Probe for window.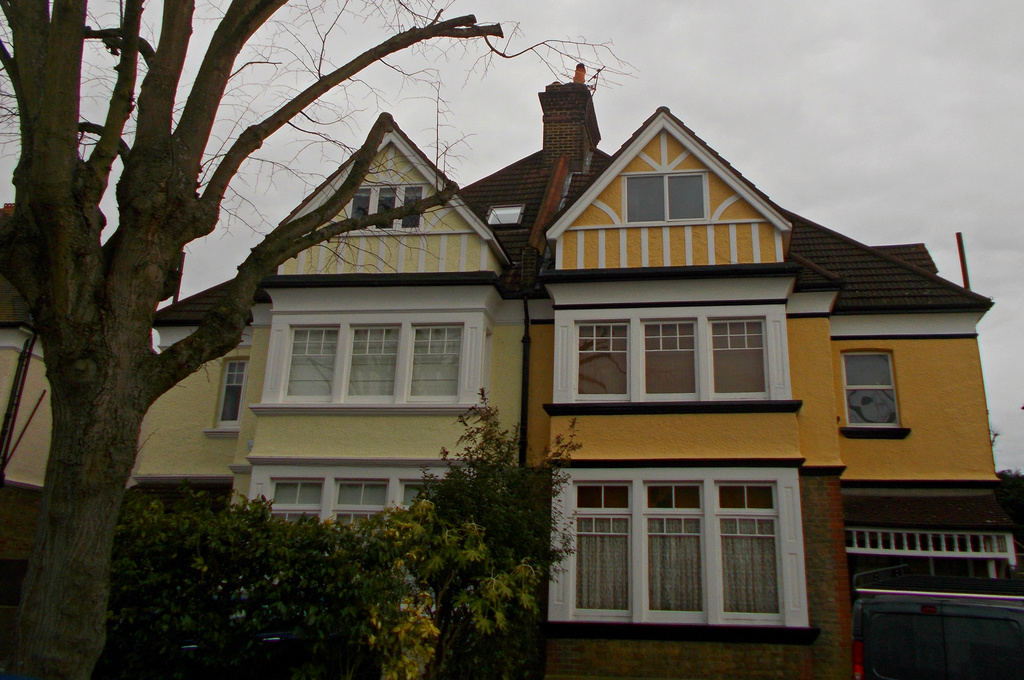
Probe result: x1=401 y1=477 x2=444 y2=509.
